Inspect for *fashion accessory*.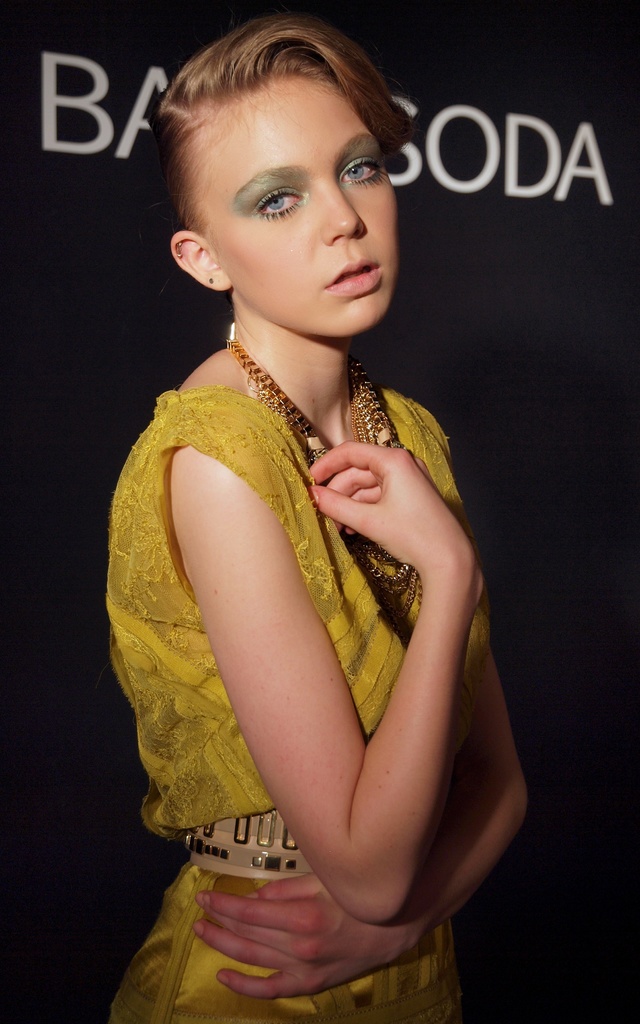
Inspection: (left=181, top=808, right=323, bottom=881).
